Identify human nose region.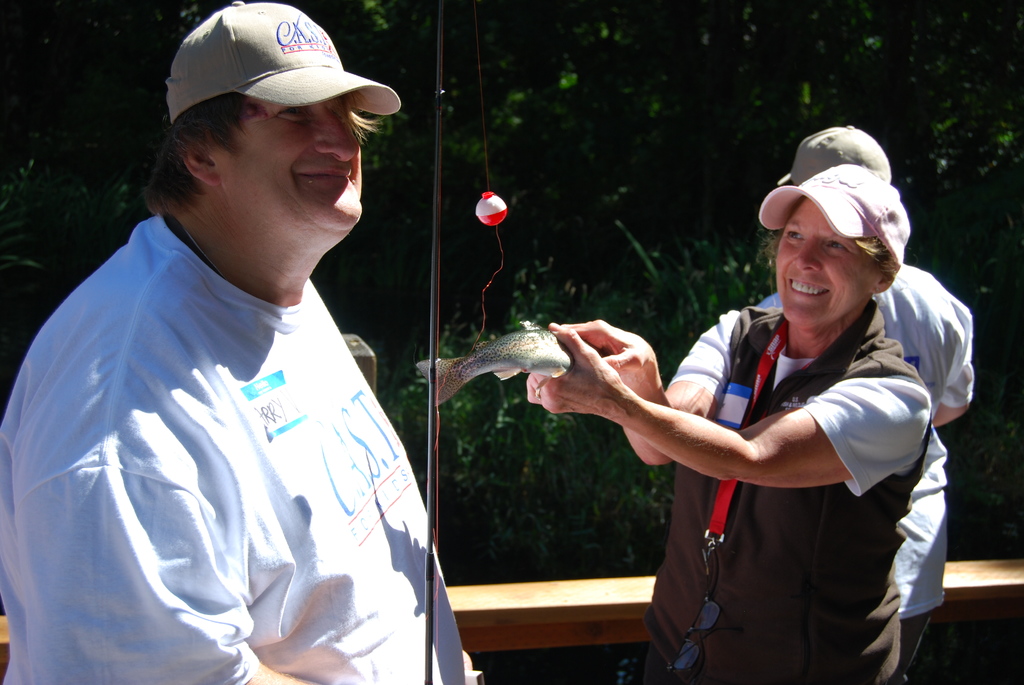
Region: <box>792,233,817,271</box>.
